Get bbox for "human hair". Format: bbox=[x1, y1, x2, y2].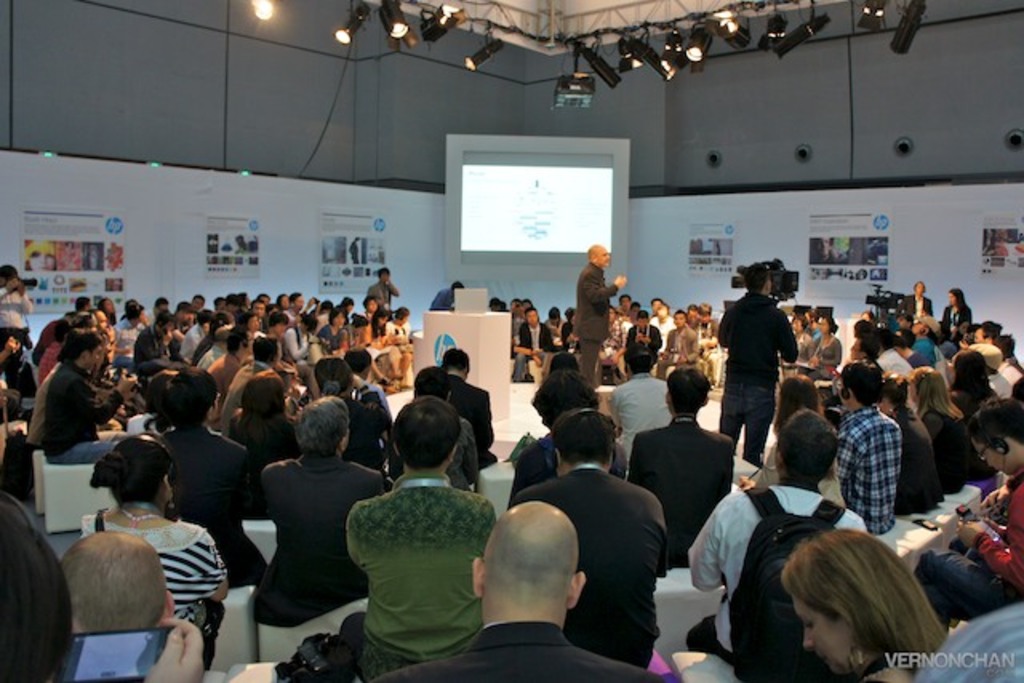
bbox=[29, 315, 83, 366].
